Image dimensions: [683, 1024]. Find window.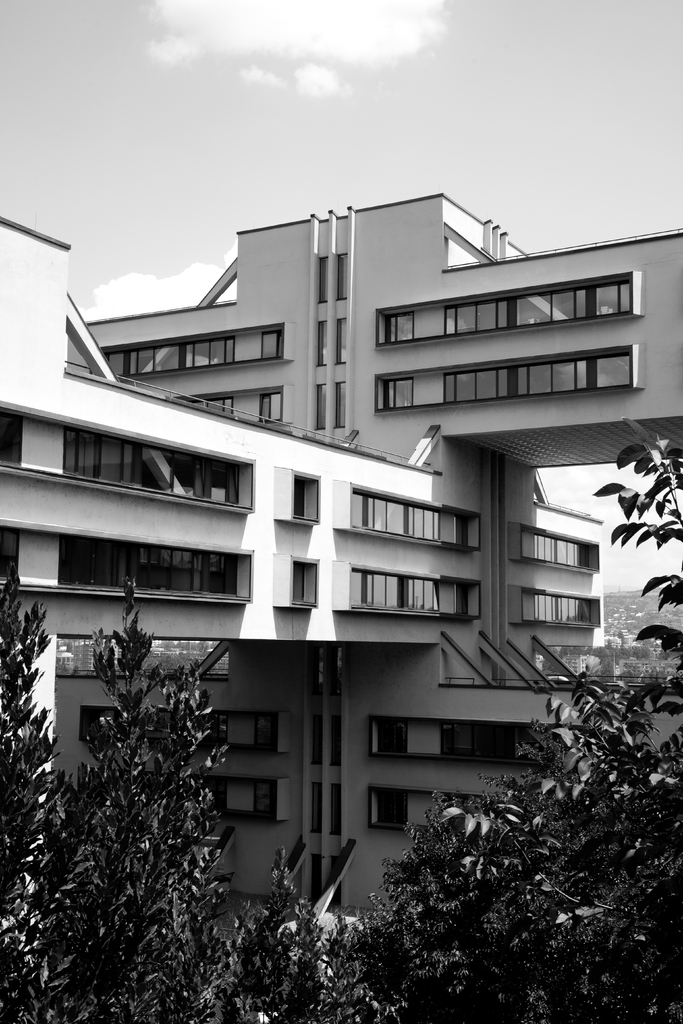
(197, 777, 299, 826).
